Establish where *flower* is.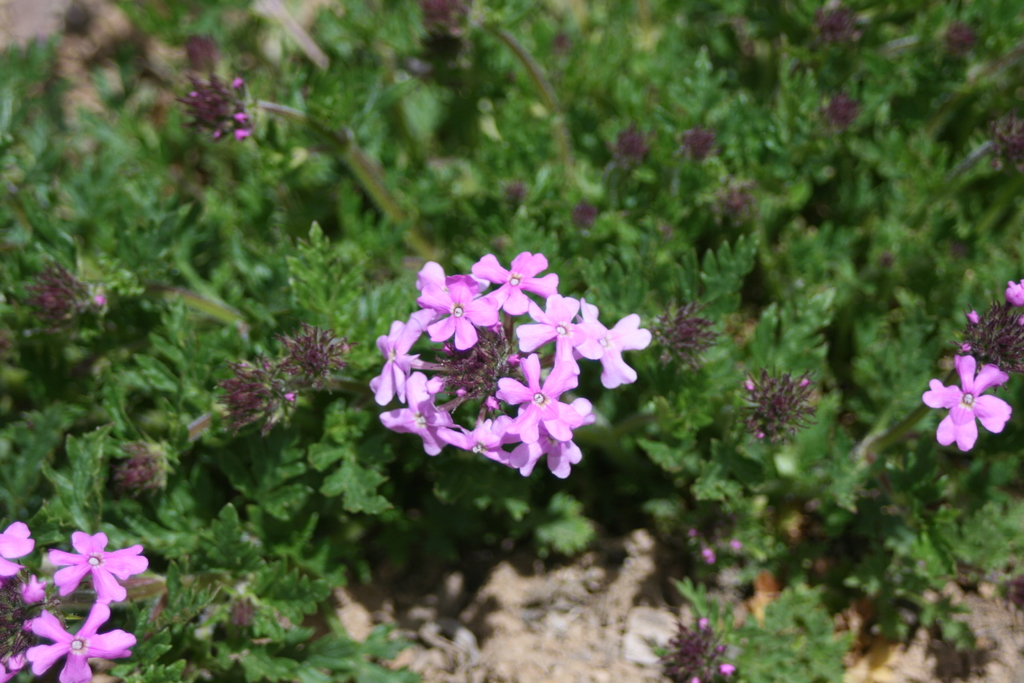
Established at 49/531/147/603.
